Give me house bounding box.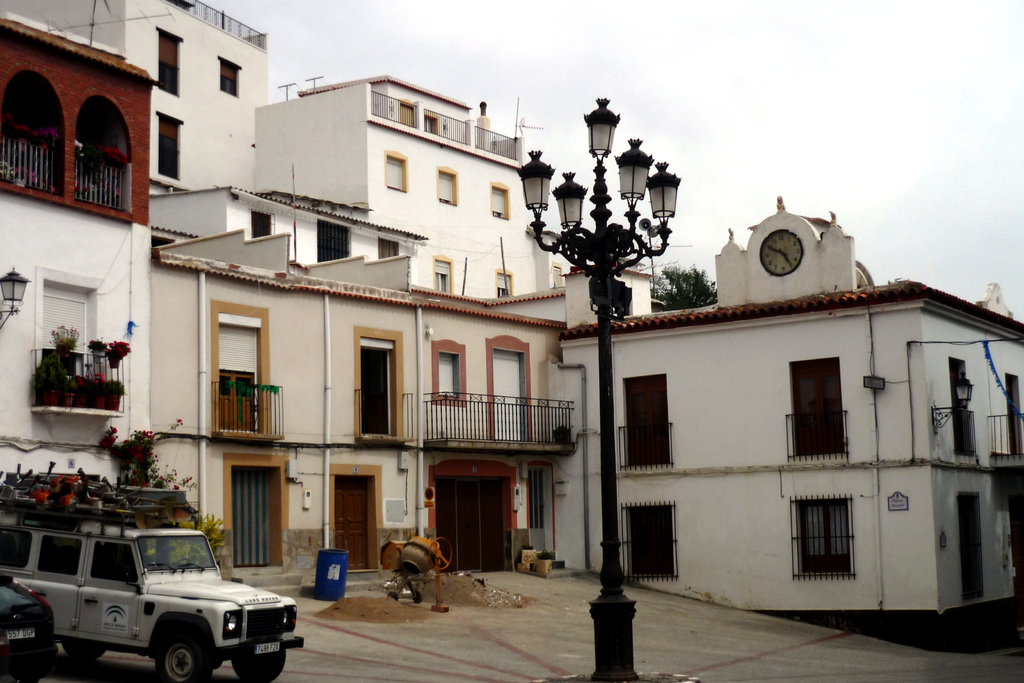
locate(0, 22, 148, 495).
